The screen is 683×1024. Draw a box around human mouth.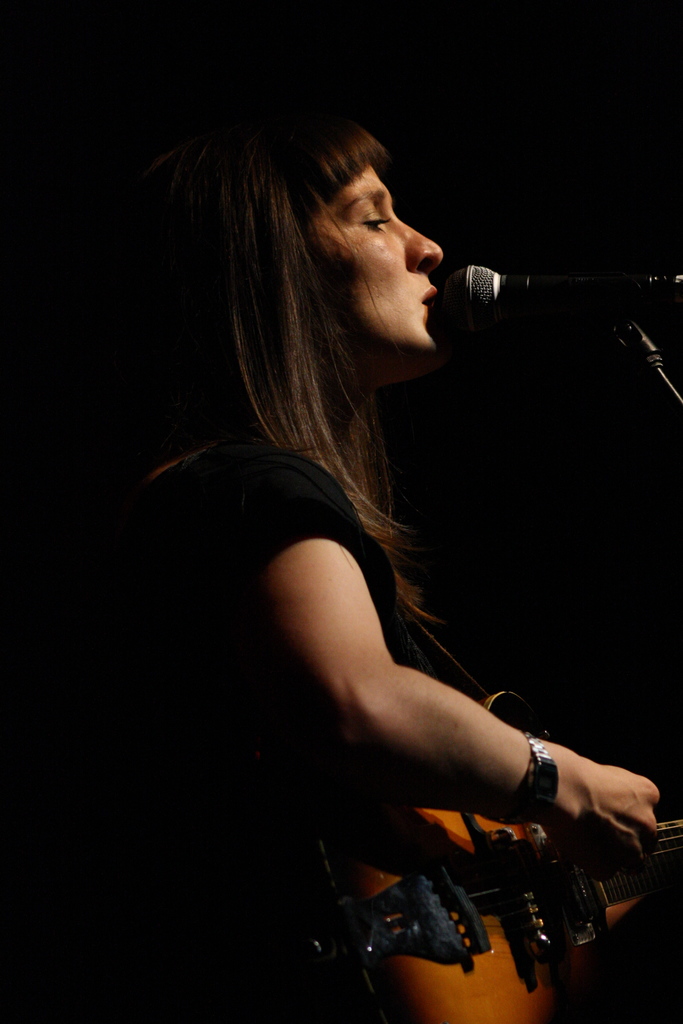
pyautogui.locateOnScreen(423, 286, 437, 307).
